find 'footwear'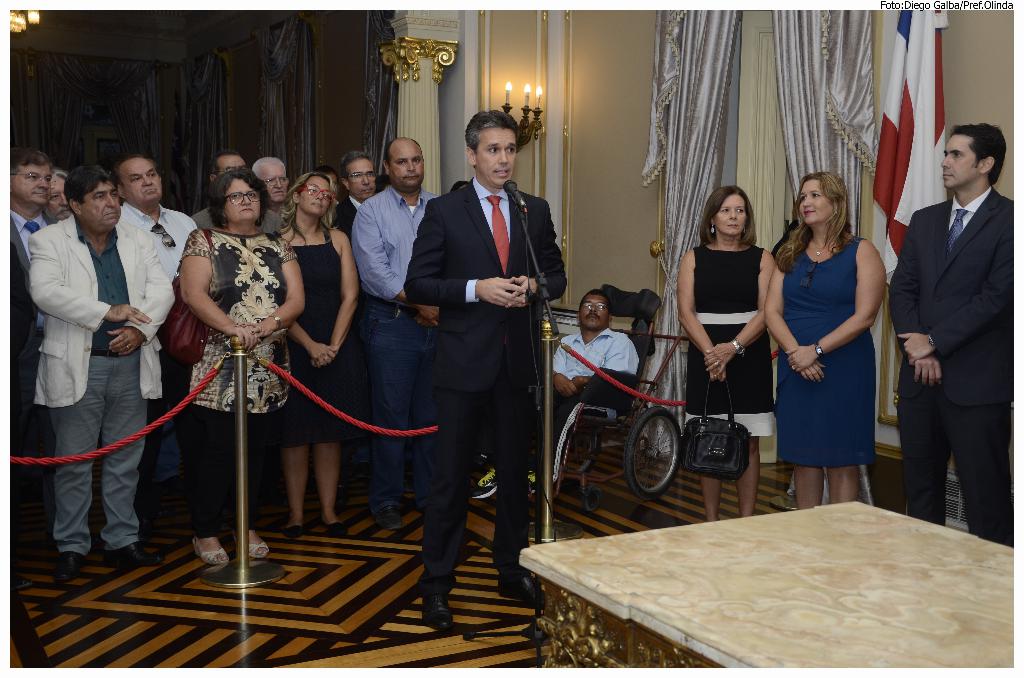
[419,504,427,513]
